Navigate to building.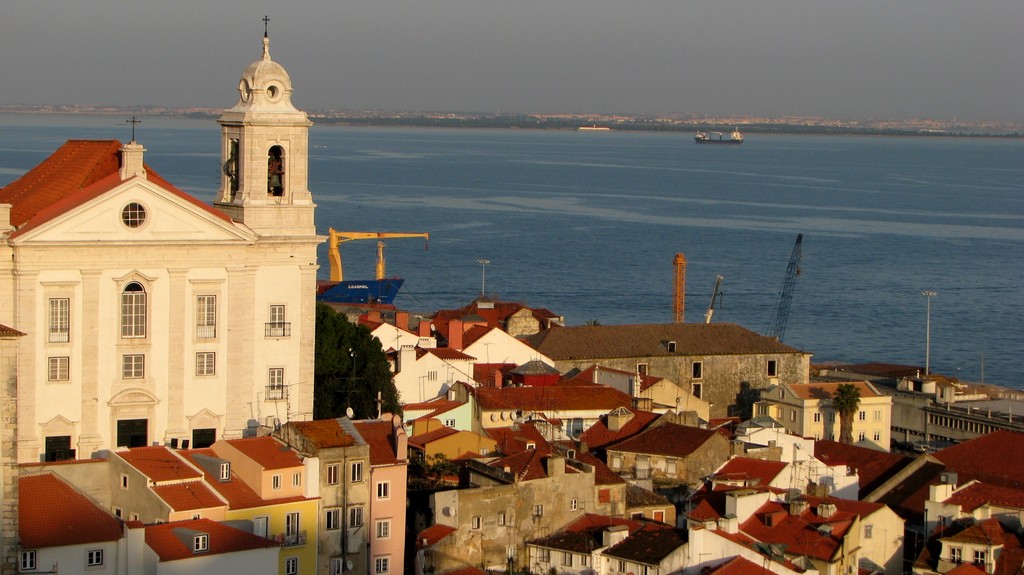
Navigation target: [19,465,127,574].
